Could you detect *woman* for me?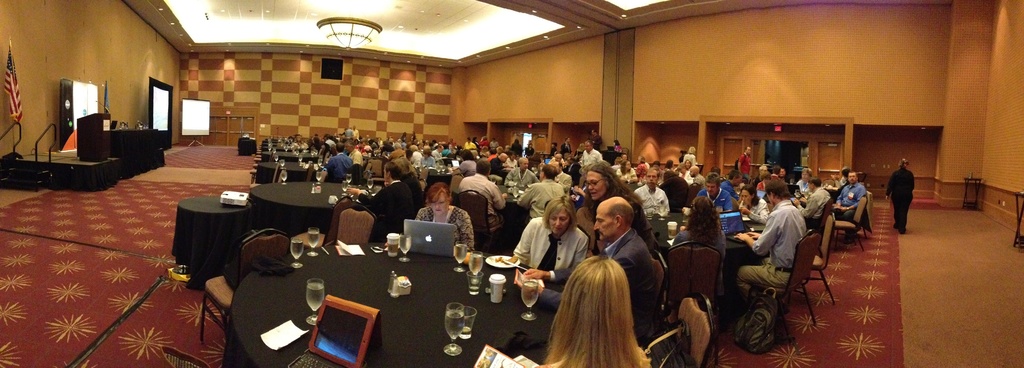
Detection result: [391, 148, 419, 177].
